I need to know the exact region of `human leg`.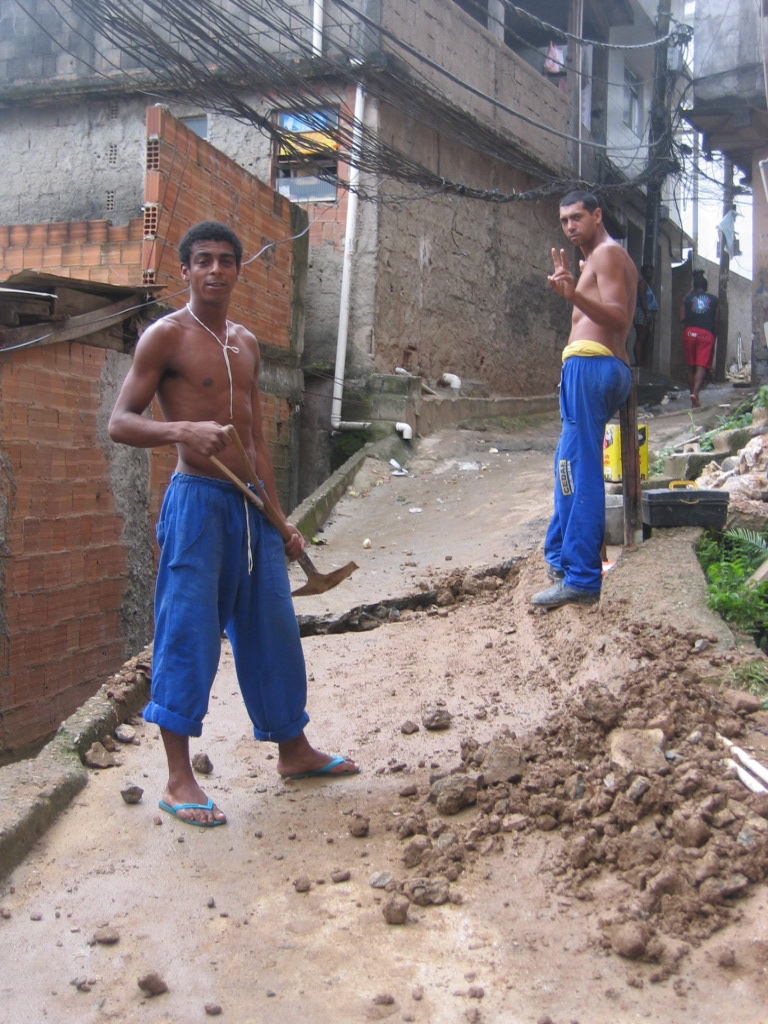
Region: crop(699, 325, 713, 408).
